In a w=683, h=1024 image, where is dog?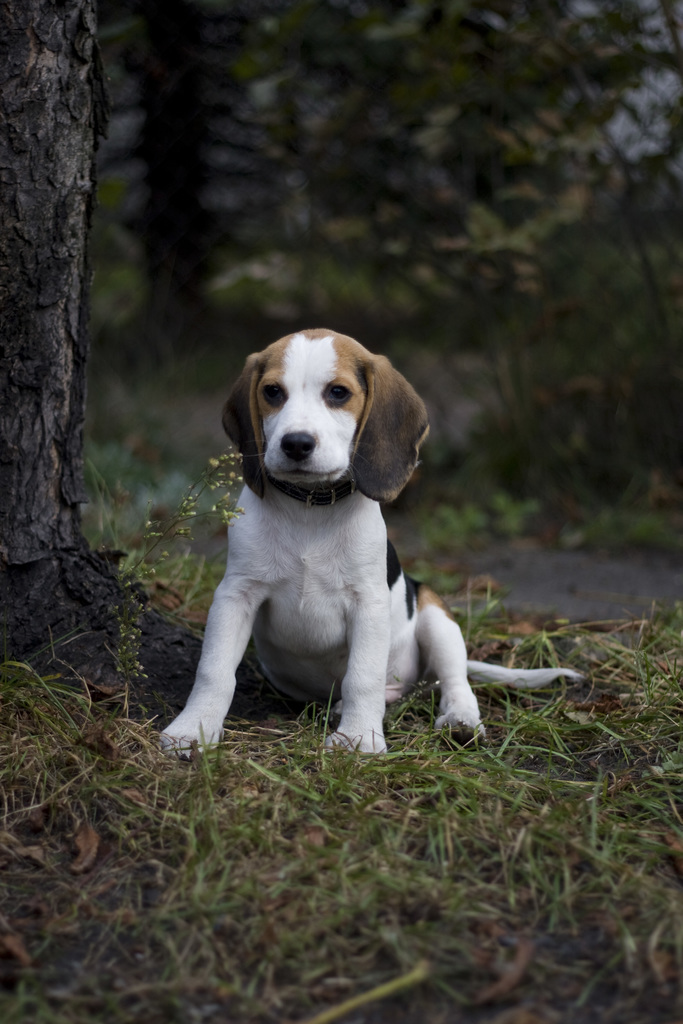
crop(159, 330, 584, 760).
